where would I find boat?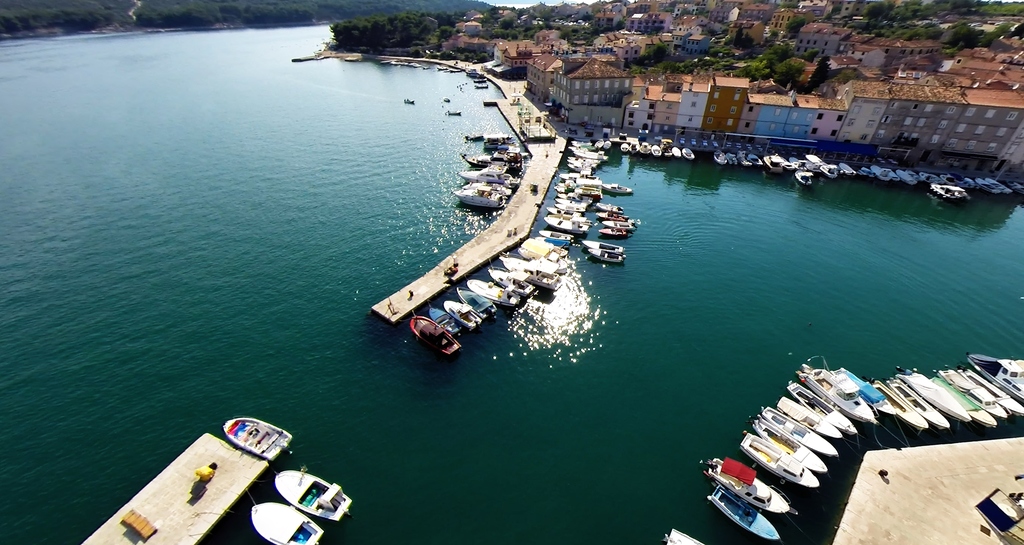
At [left=596, top=139, right=602, bottom=145].
